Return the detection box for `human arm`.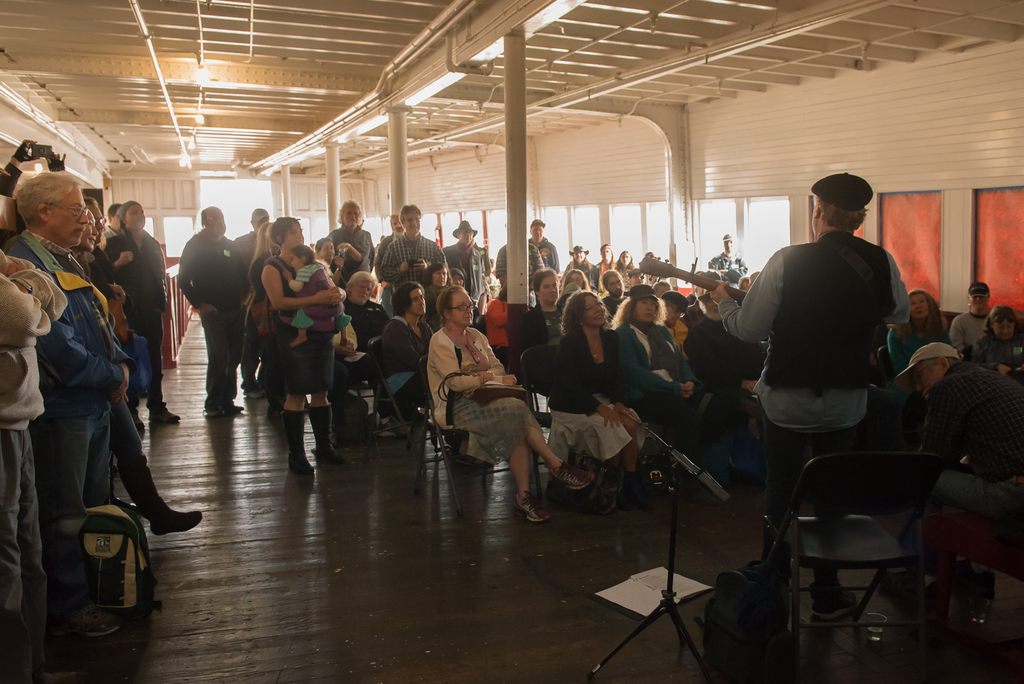
select_region(229, 247, 245, 300).
